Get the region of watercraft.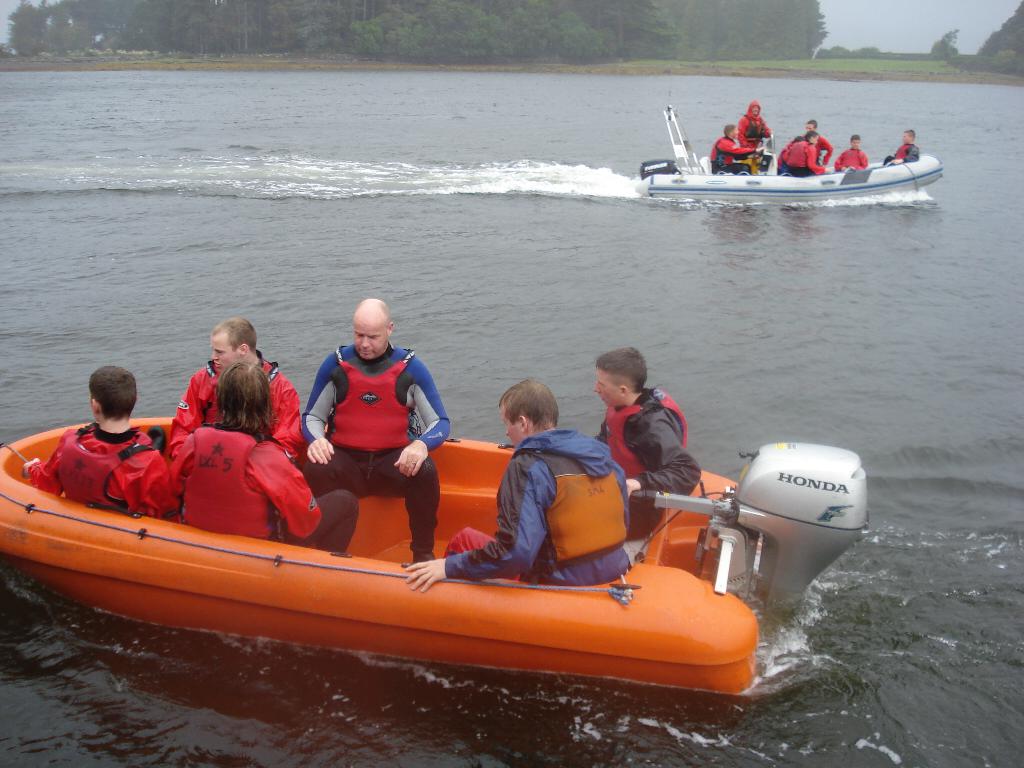
bbox=[0, 418, 869, 700].
